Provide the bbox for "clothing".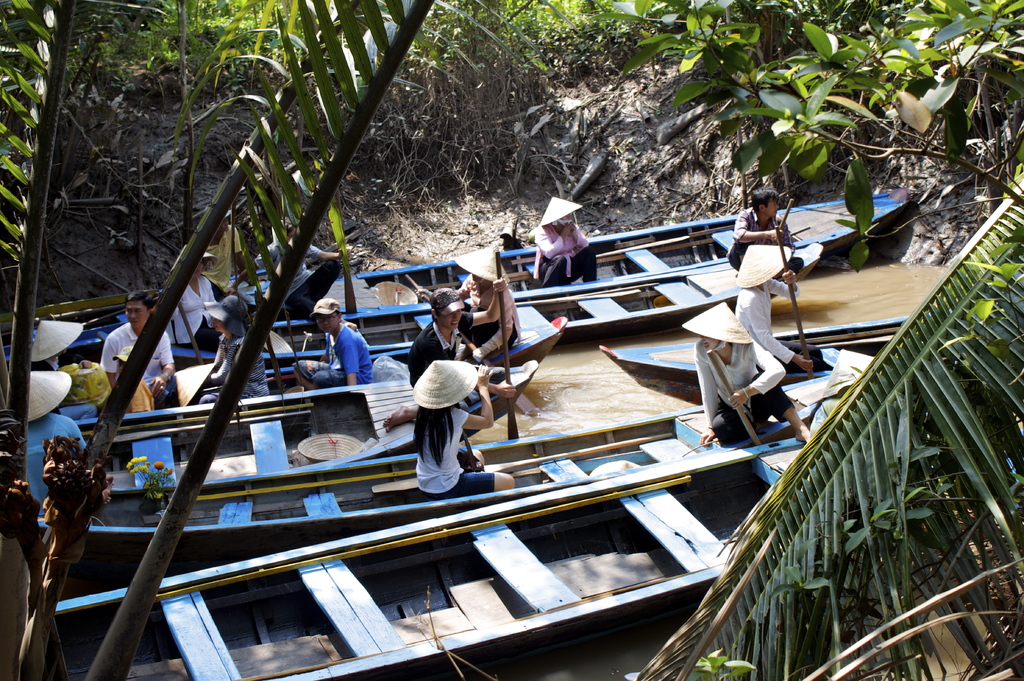
32,347,84,371.
